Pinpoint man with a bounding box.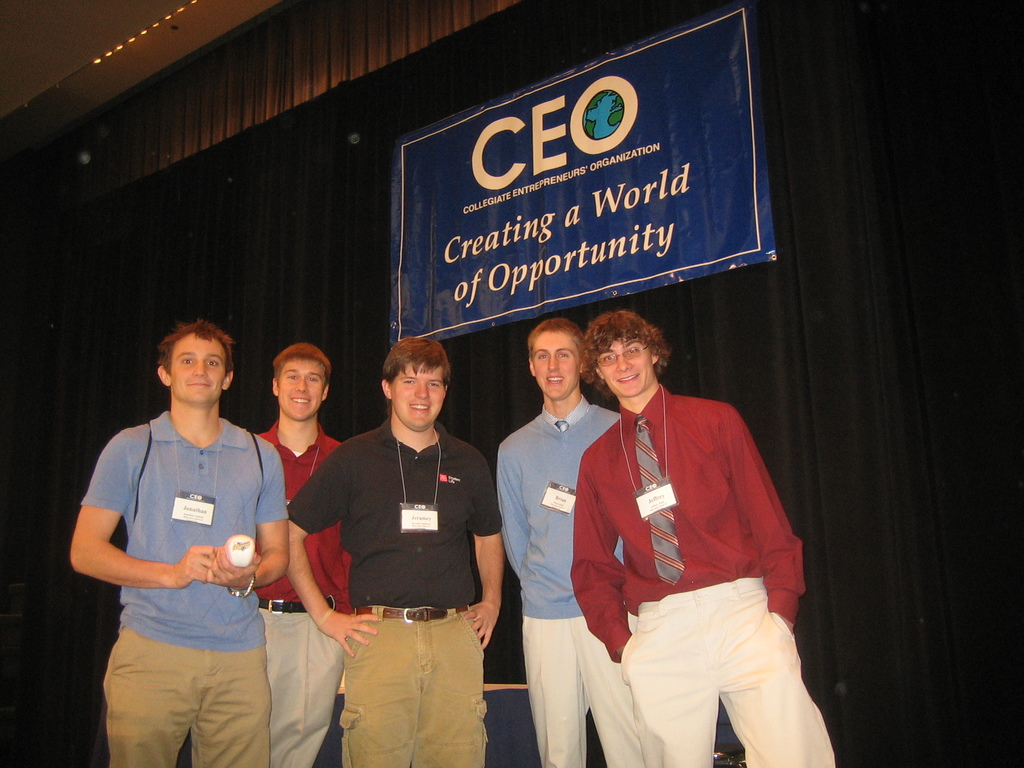
[x1=496, y1=317, x2=647, y2=767].
